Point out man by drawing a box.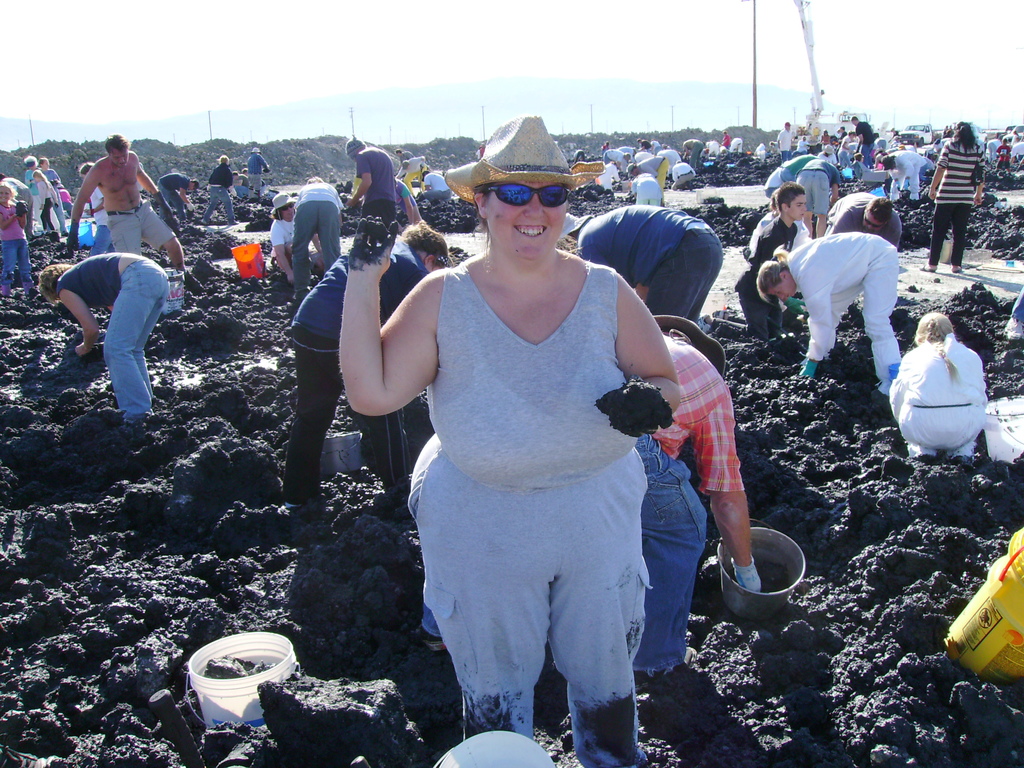
left=397, top=148, right=415, bottom=180.
